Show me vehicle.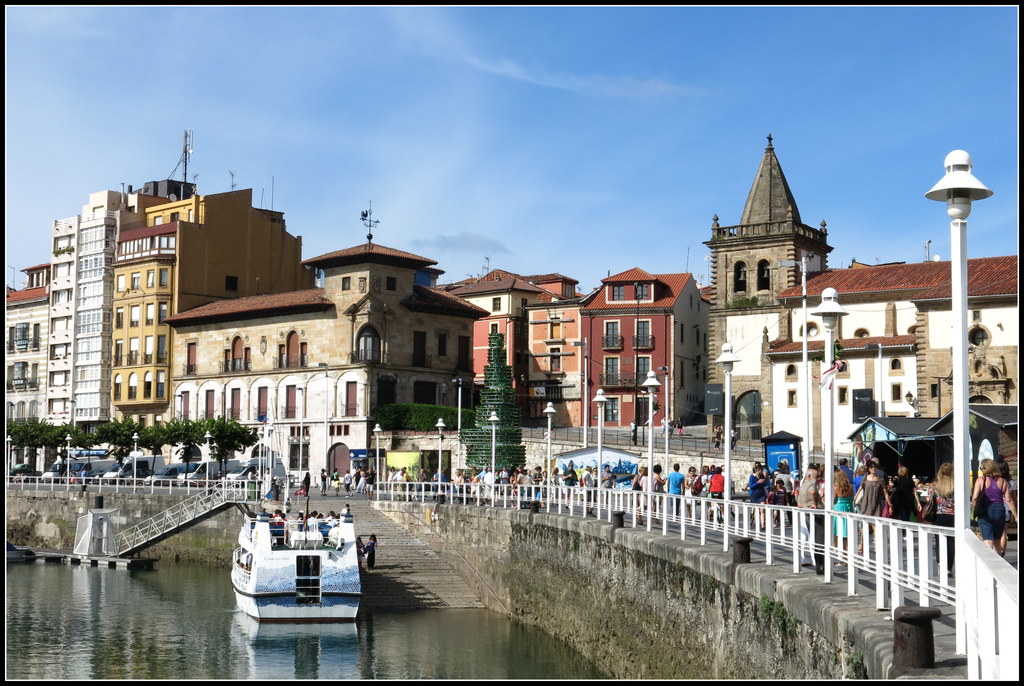
vehicle is here: (x1=100, y1=451, x2=171, y2=482).
